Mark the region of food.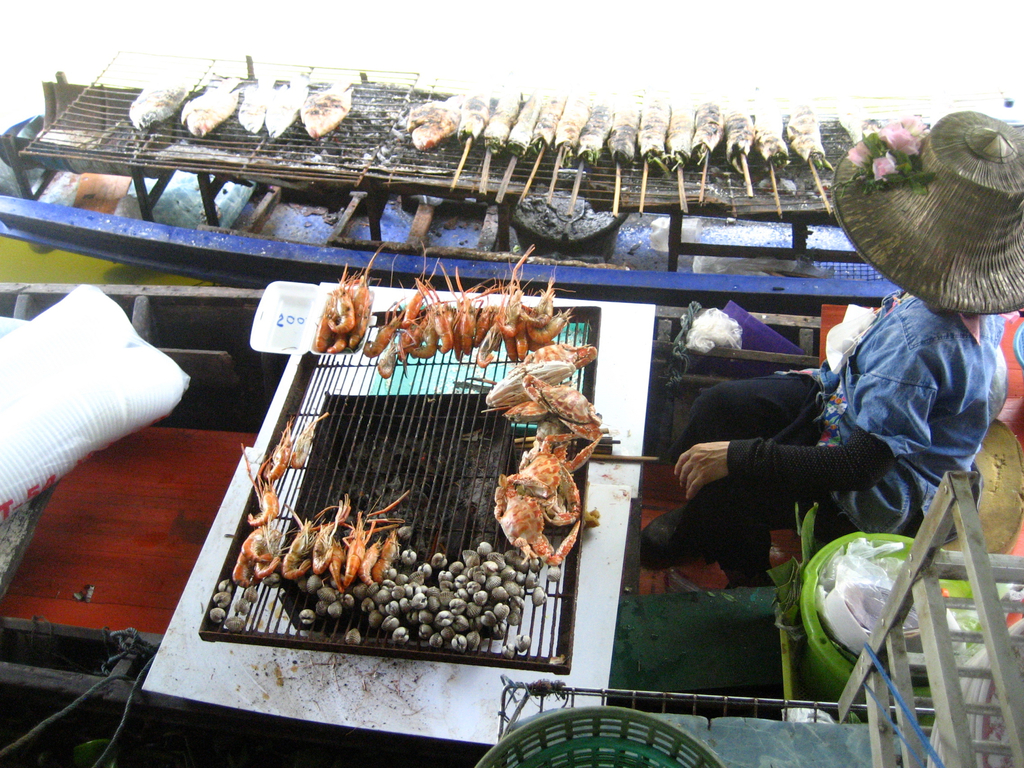
Region: select_region(179, 77, 241, 136).
